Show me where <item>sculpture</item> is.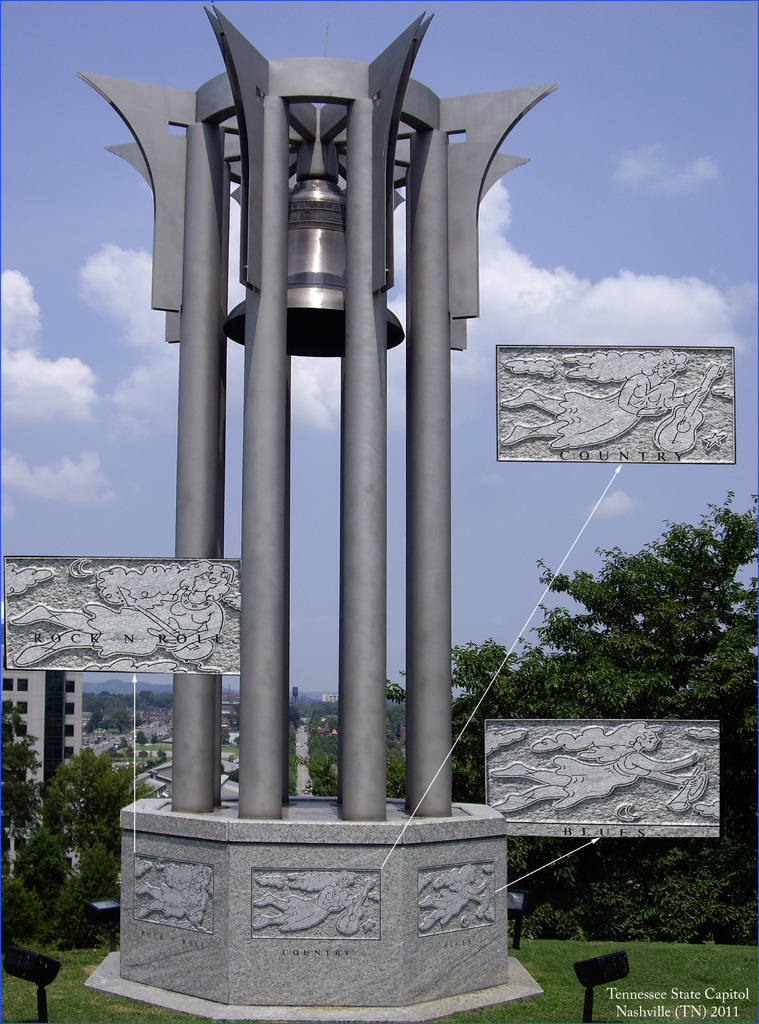
<item>sculpture</item> is at 111 0 526 869.
